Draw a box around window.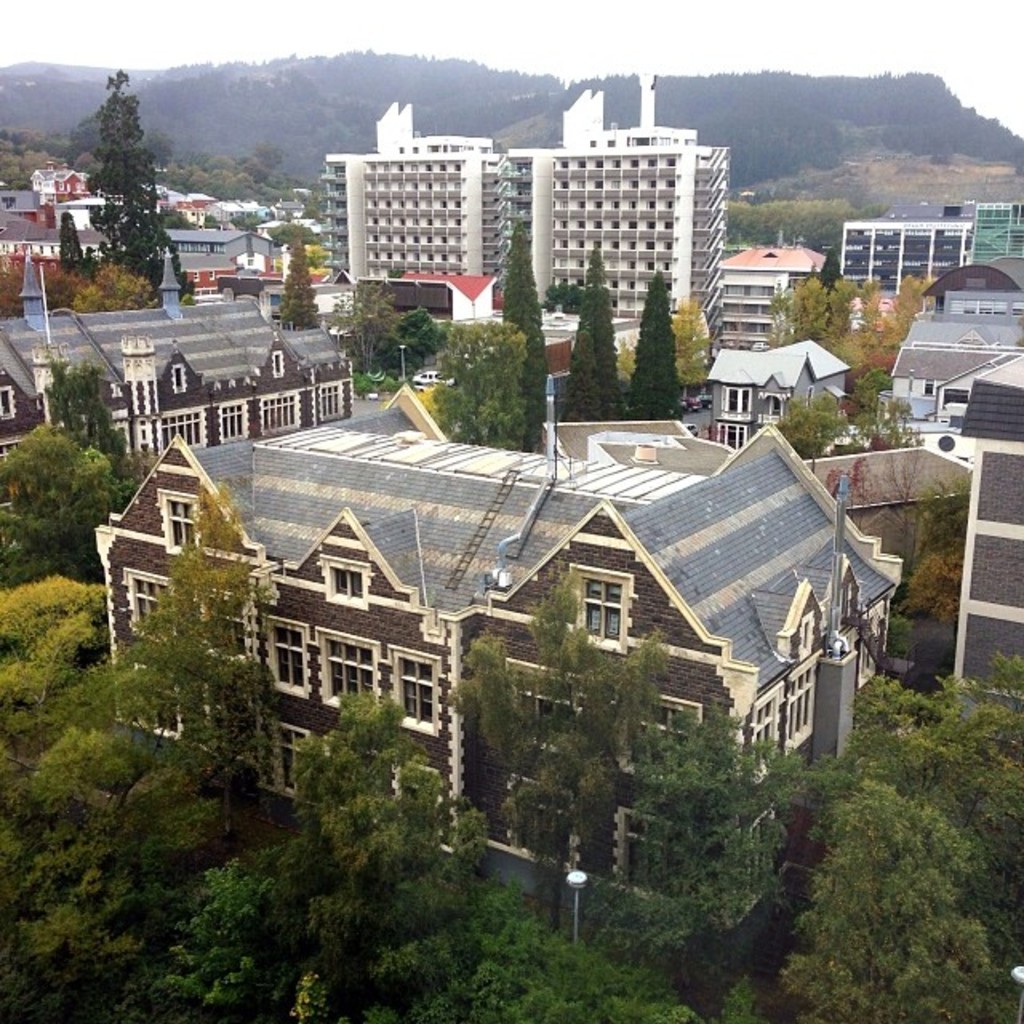
<bbox>254, 382, 301, 435</bbox>.
